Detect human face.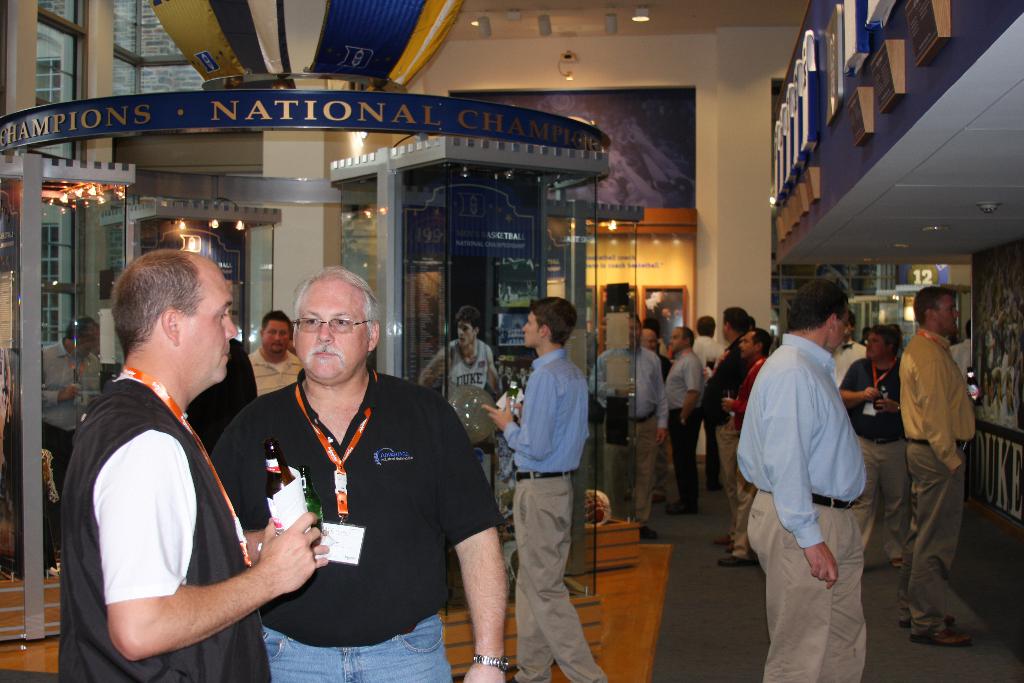
Detected at {"x1": 262, "y1": 319, "x2": 290, "y2": 352}.
